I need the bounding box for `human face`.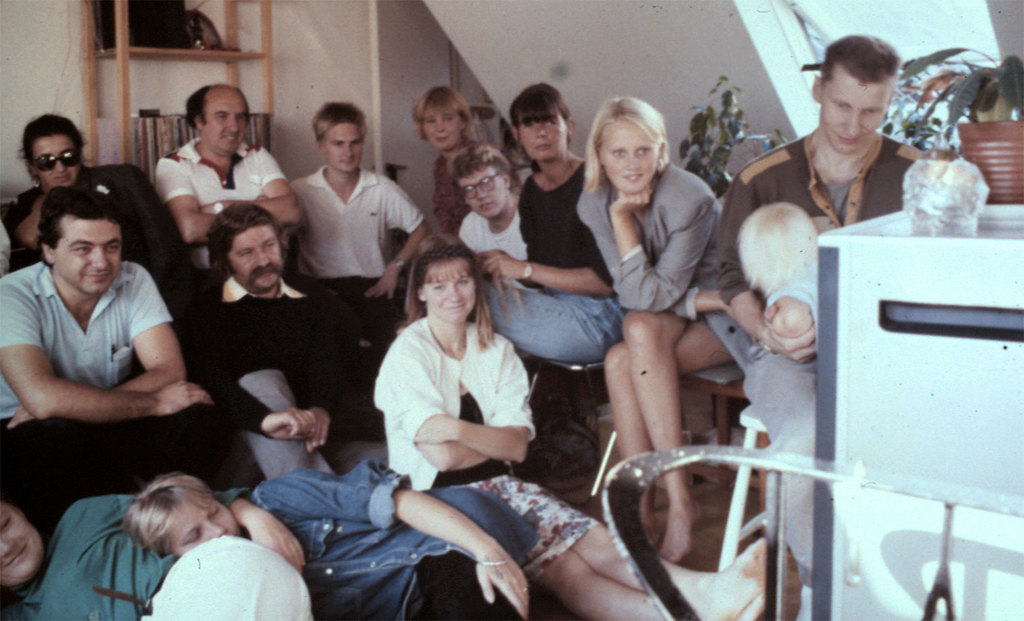
Here it is: bbox(163, 497, 240, 558).
